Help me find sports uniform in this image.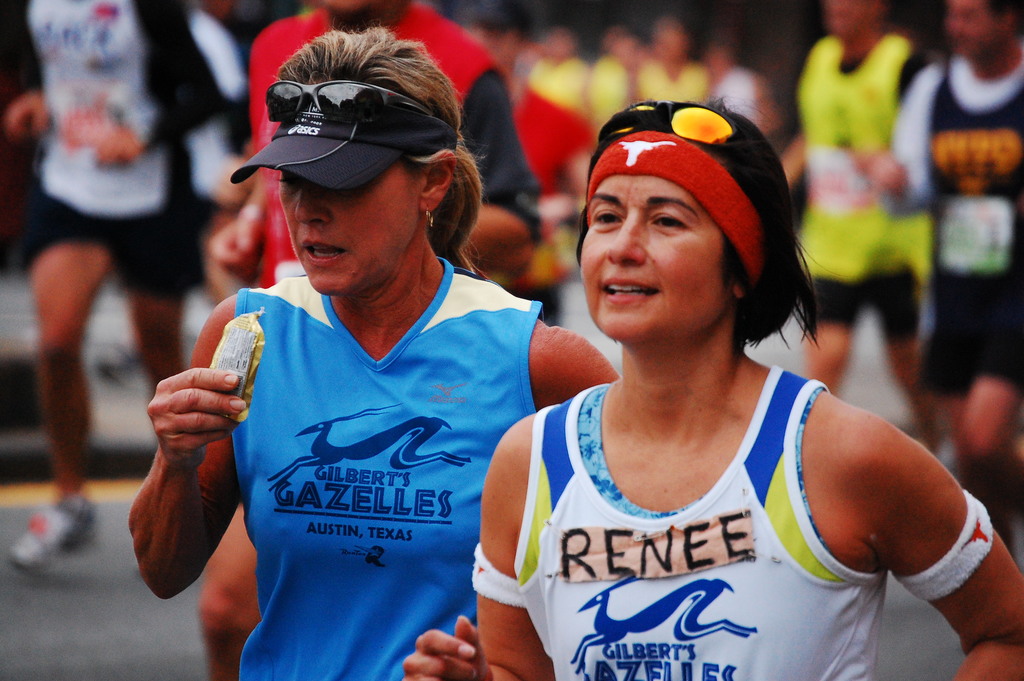
Found it: box(899, 36, 1023, 389).
